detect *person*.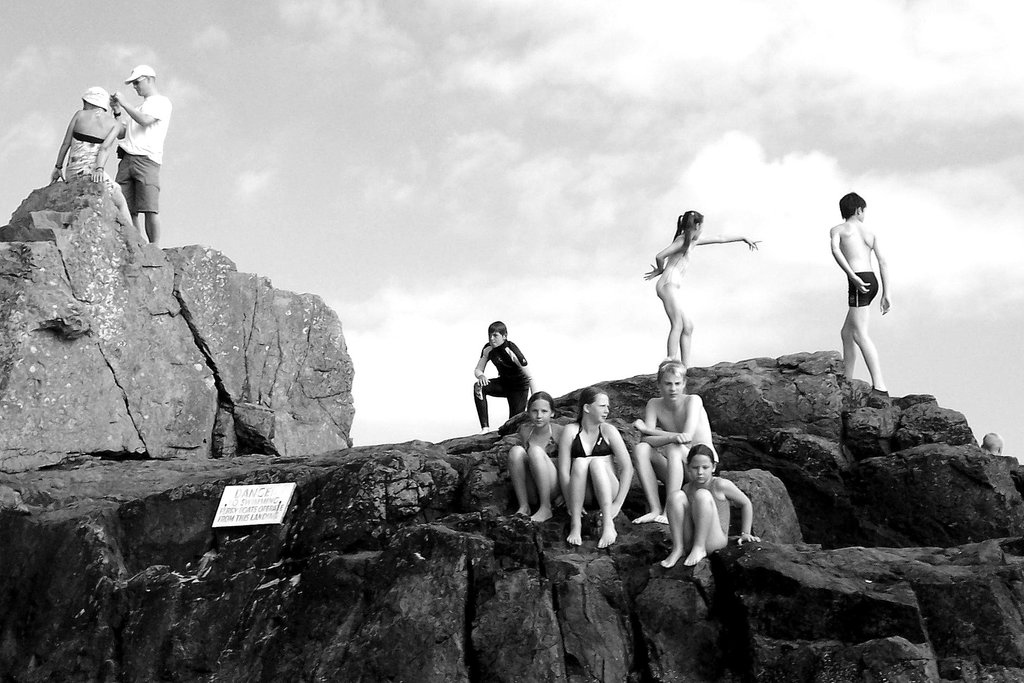
Detected at [left=51, top=88, right=118, bottom=185].
